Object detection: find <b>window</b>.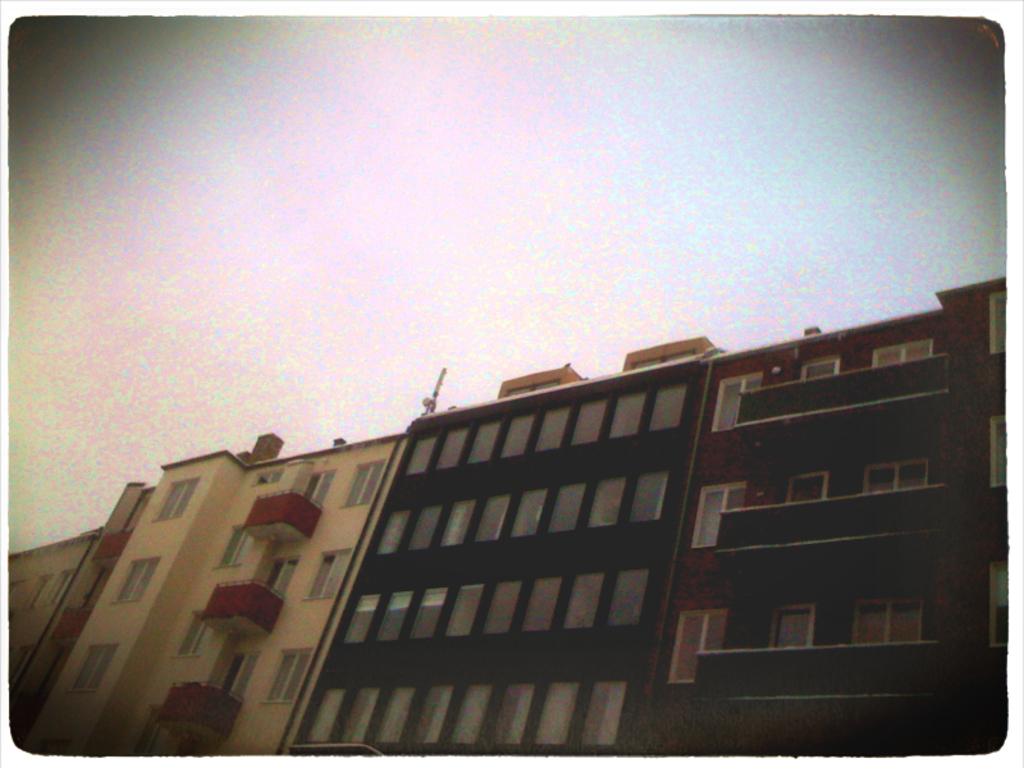
region(262, 644, 315, 705).
